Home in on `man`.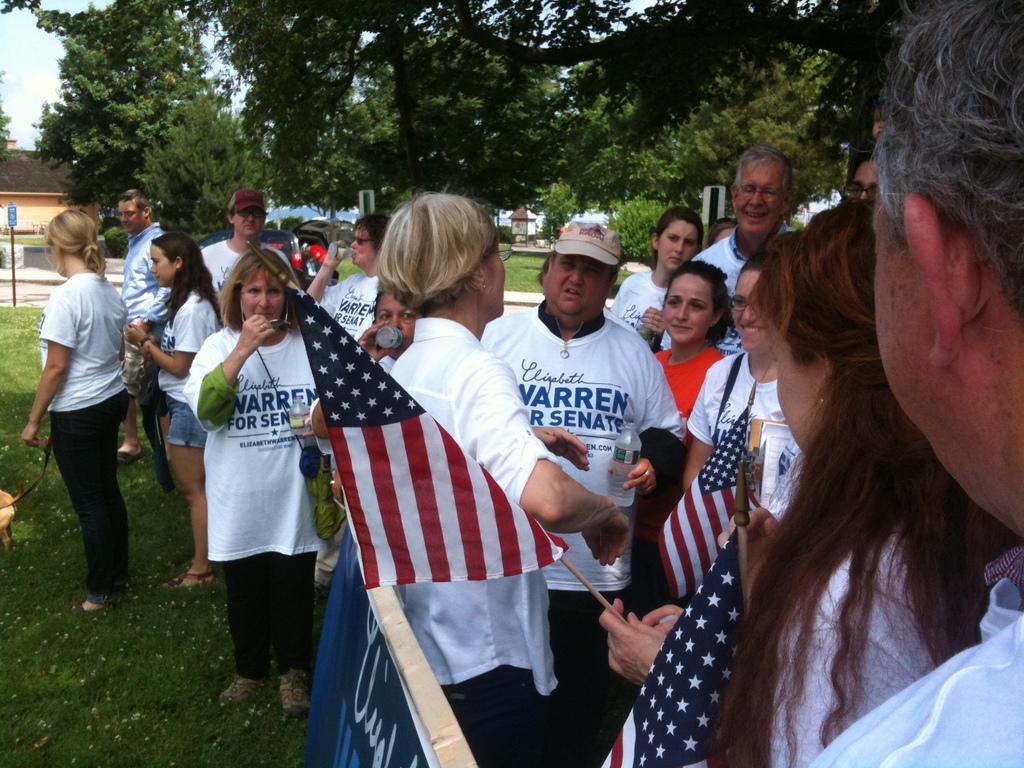
Homed in at [492, 214, 676, 593].
